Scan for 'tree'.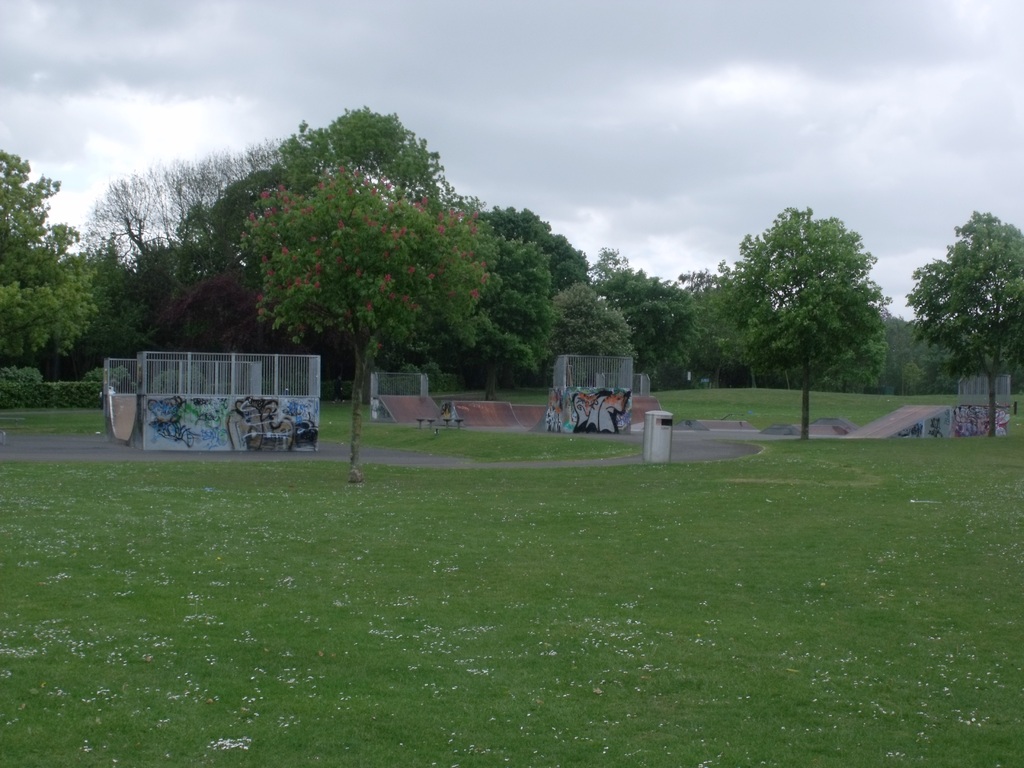
Scan result: 68:239:152:358.
